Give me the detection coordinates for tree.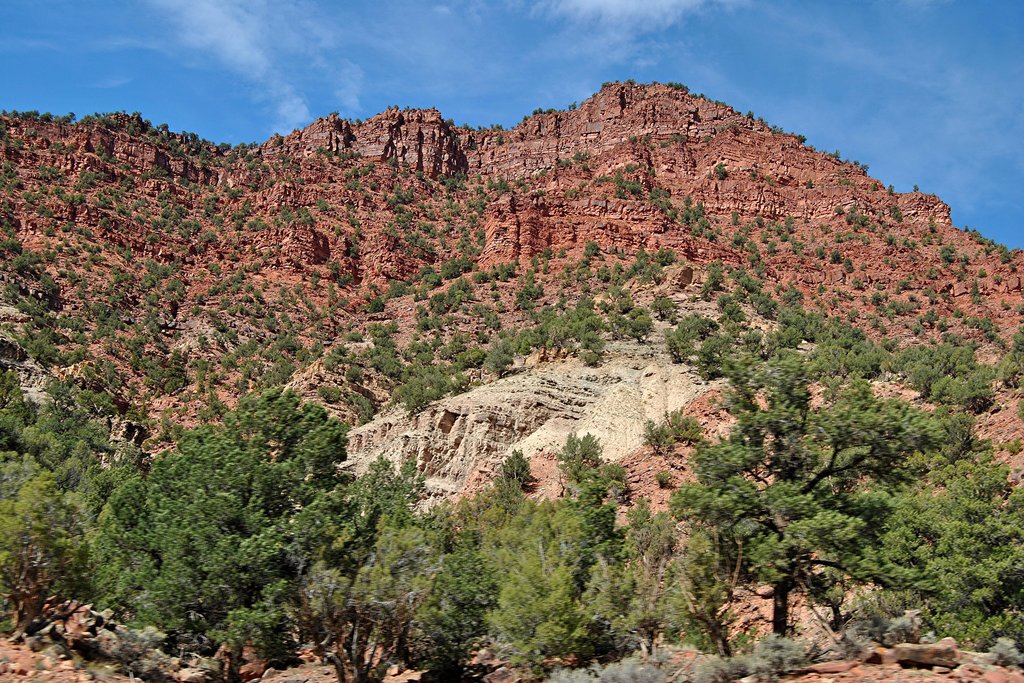
145:429:278:675.
